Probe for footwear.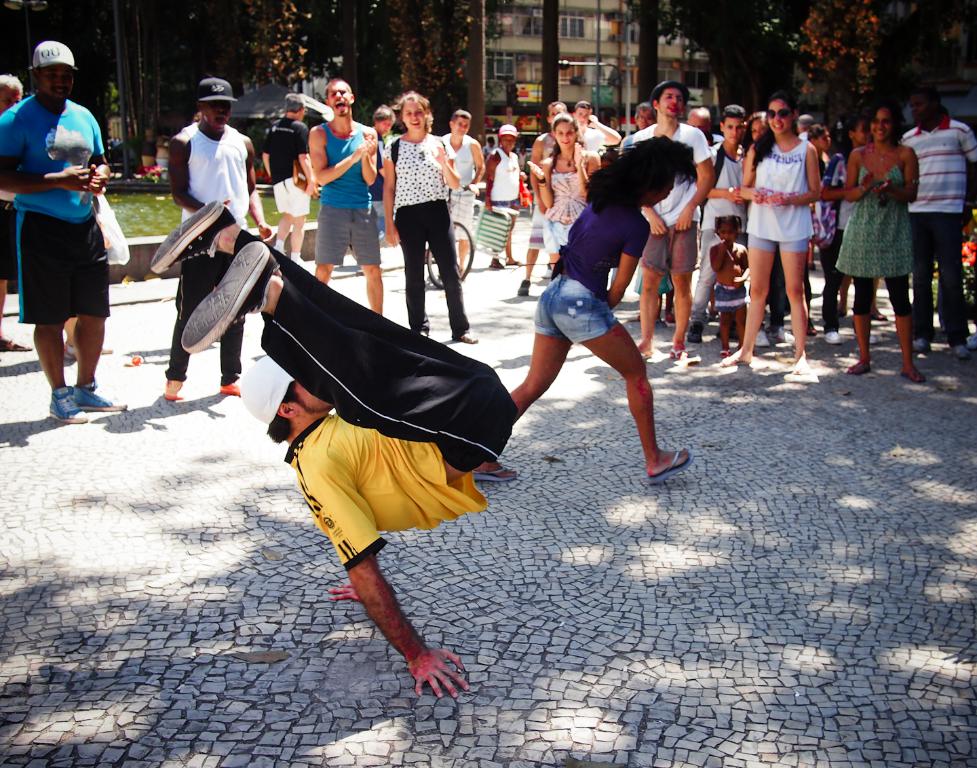
Probe result: pyautogui.locateOnScreen(965, 330, 976, 349).
